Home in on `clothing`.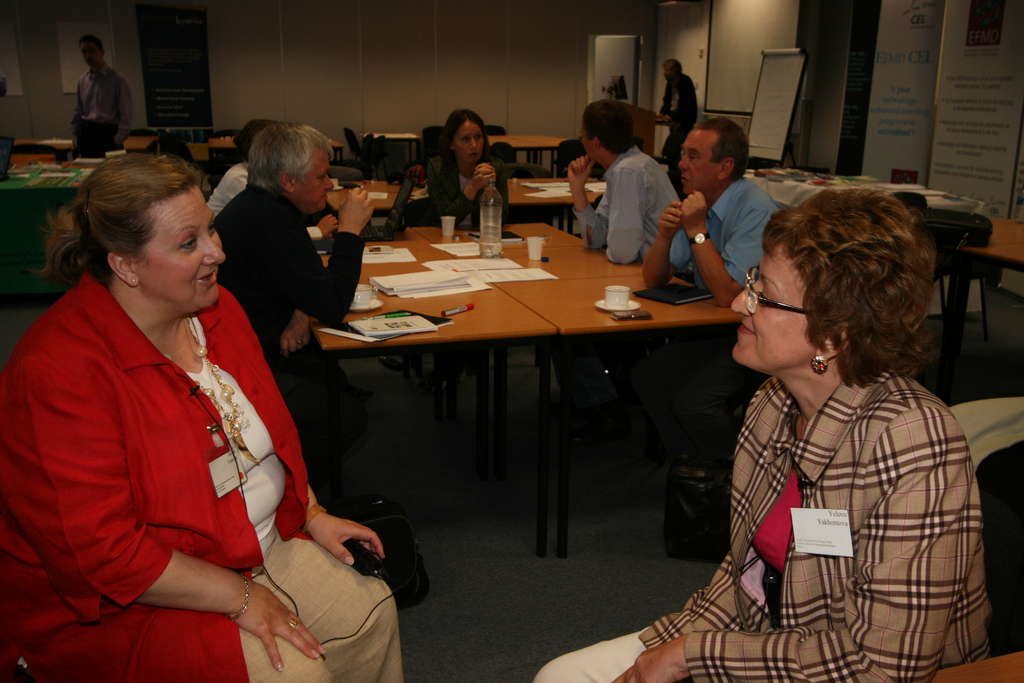
Homed in at bbox=[669, 177, 780, 296].
